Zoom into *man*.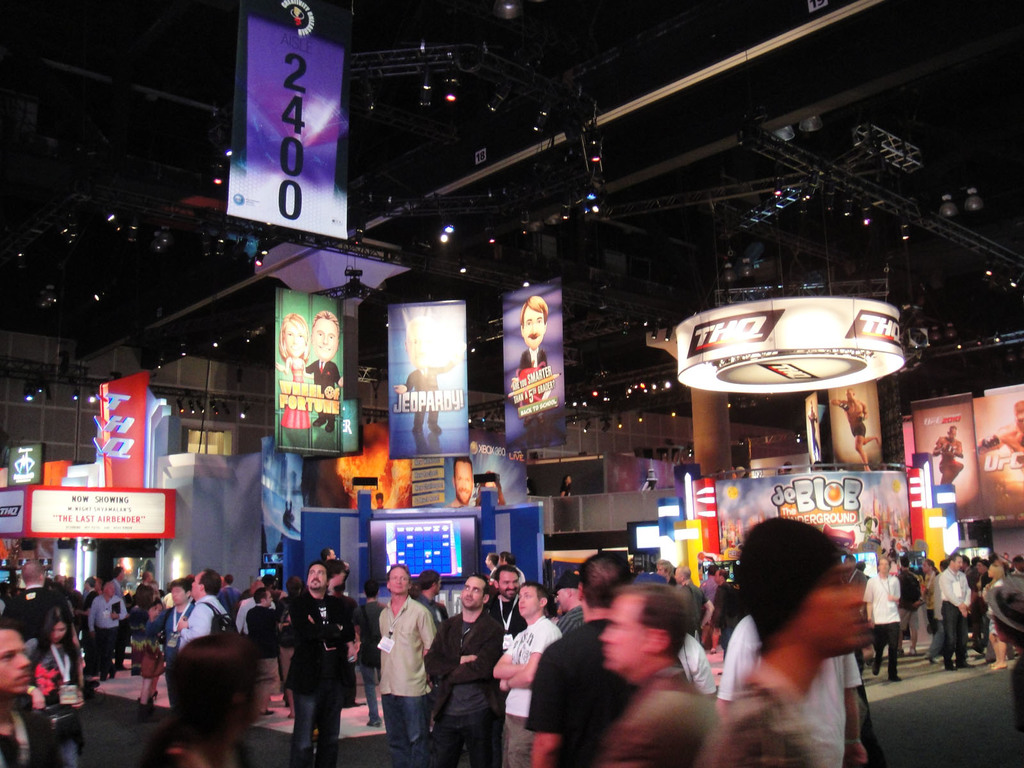
Zoom target: {"left": 250, "top": 587, "right": 314, "bottom": 719}.
